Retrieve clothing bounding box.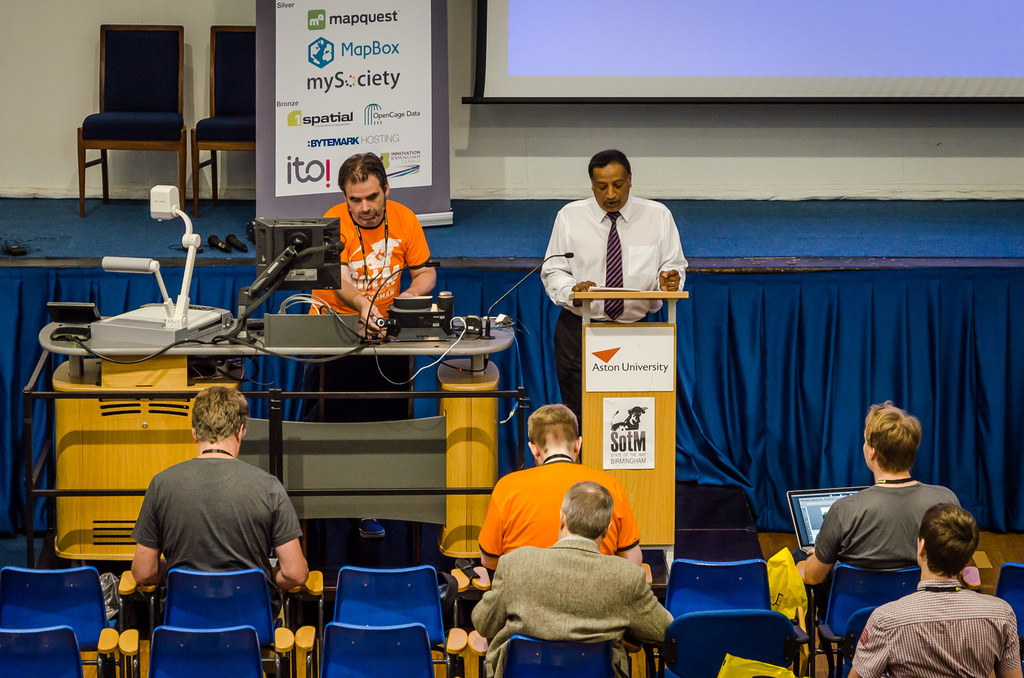
Bounding box: 471, 538, 682, 677.
